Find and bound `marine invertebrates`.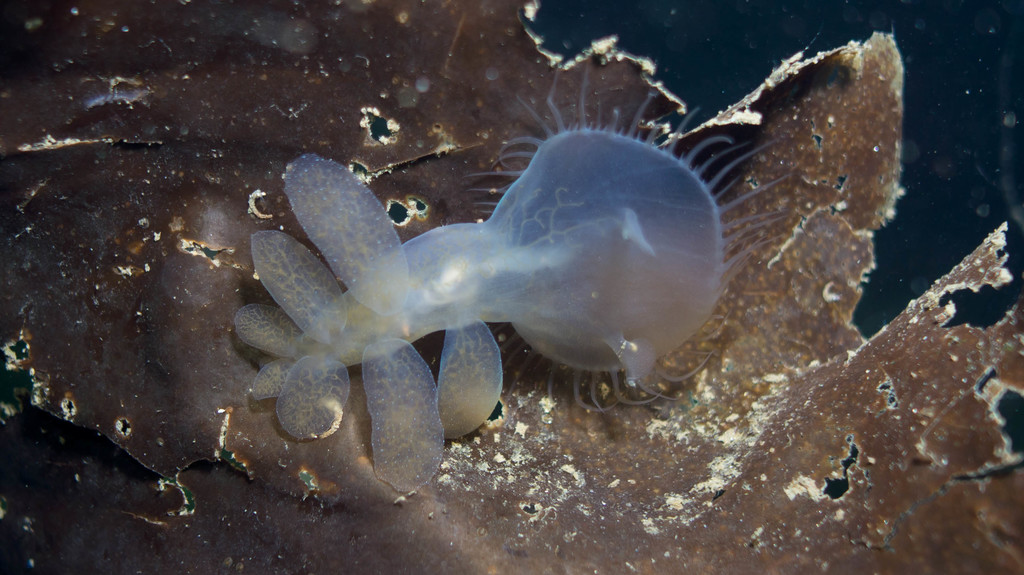
Bound: l=273, t=131, r=425, b=352.
